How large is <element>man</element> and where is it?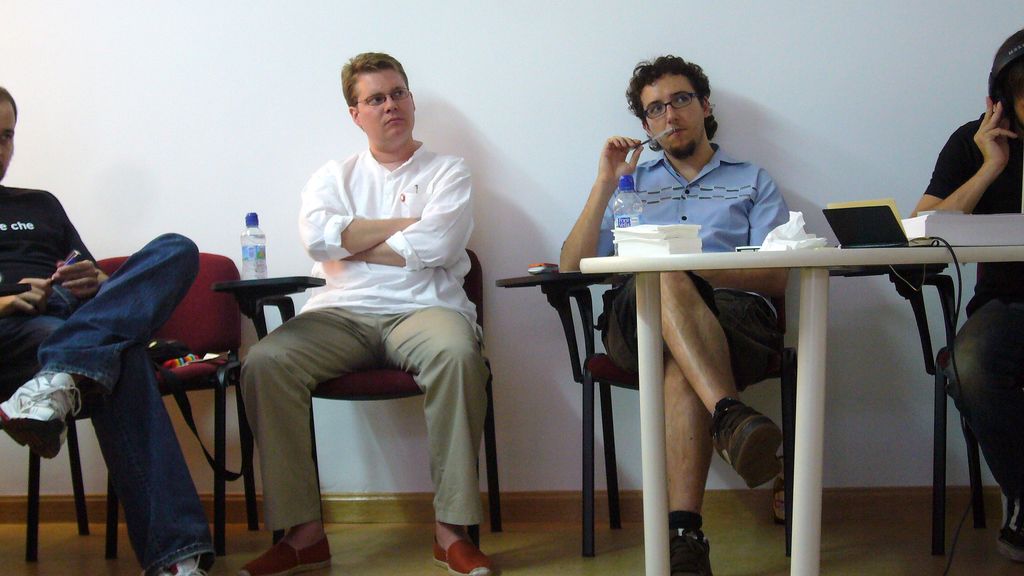
Bounding box: crop(551, 51, 795, 575).
